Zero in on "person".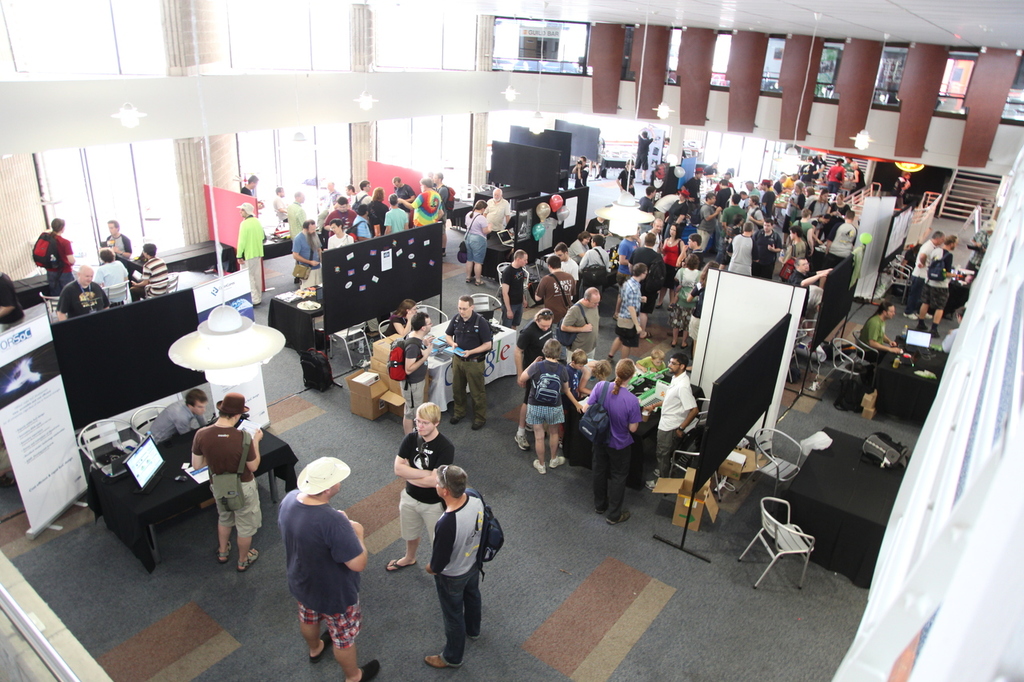
Zeroed in: [654,220,688,303].
